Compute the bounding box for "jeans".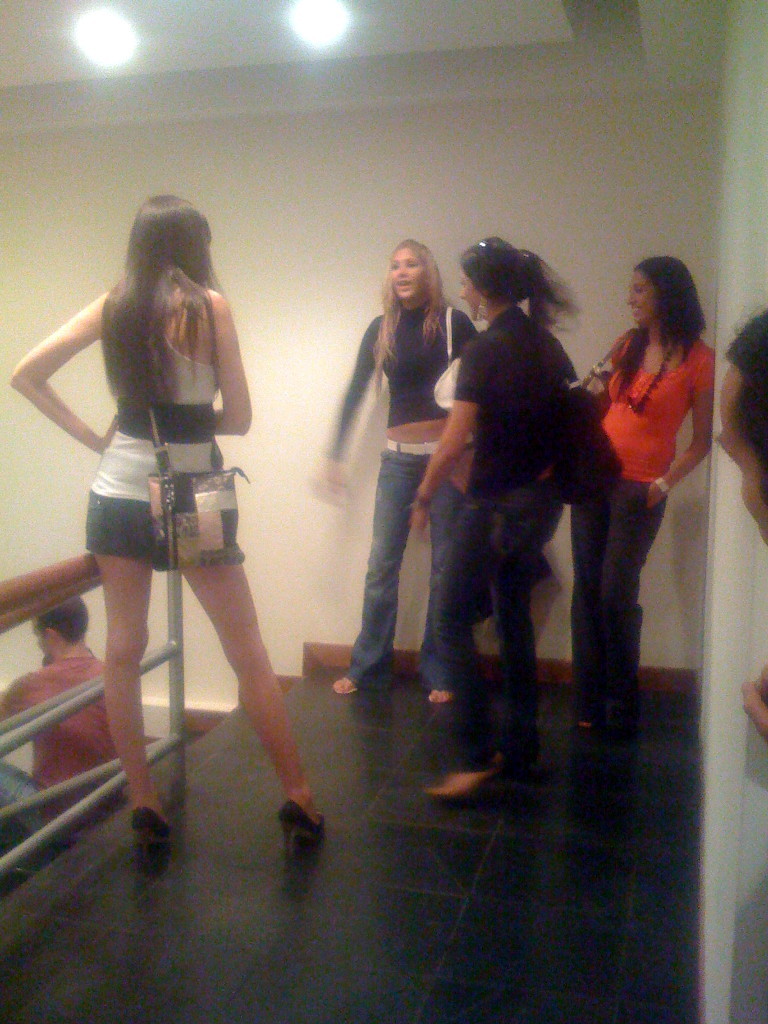
Rect(341, 441, 467, 693).
